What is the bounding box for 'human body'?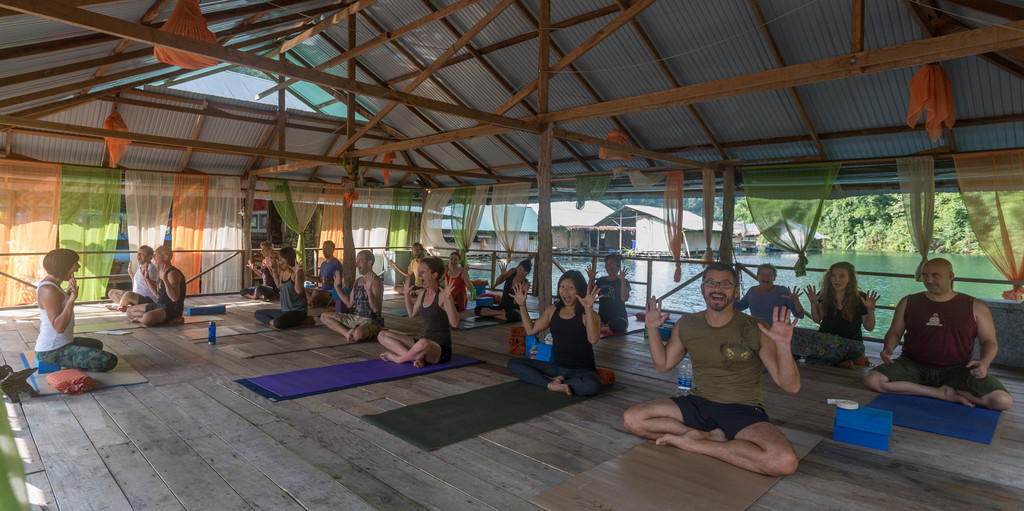
locate(586, 247, 629, 333).
